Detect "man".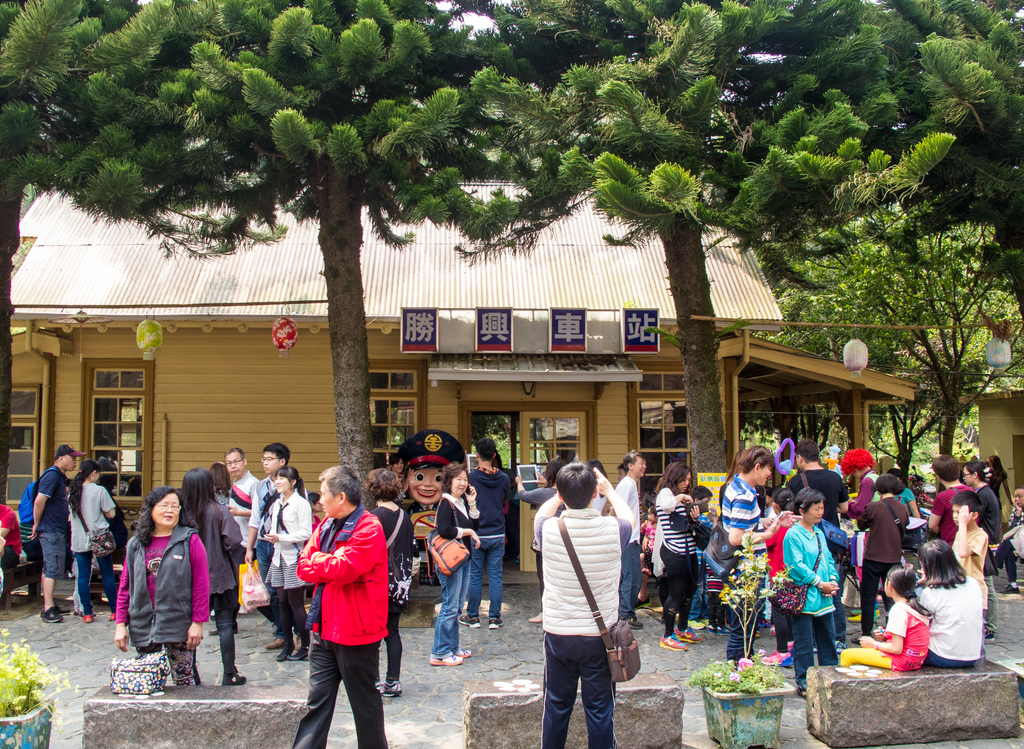
Detected at x1=786 y1=442 x2=850 y2=650.
